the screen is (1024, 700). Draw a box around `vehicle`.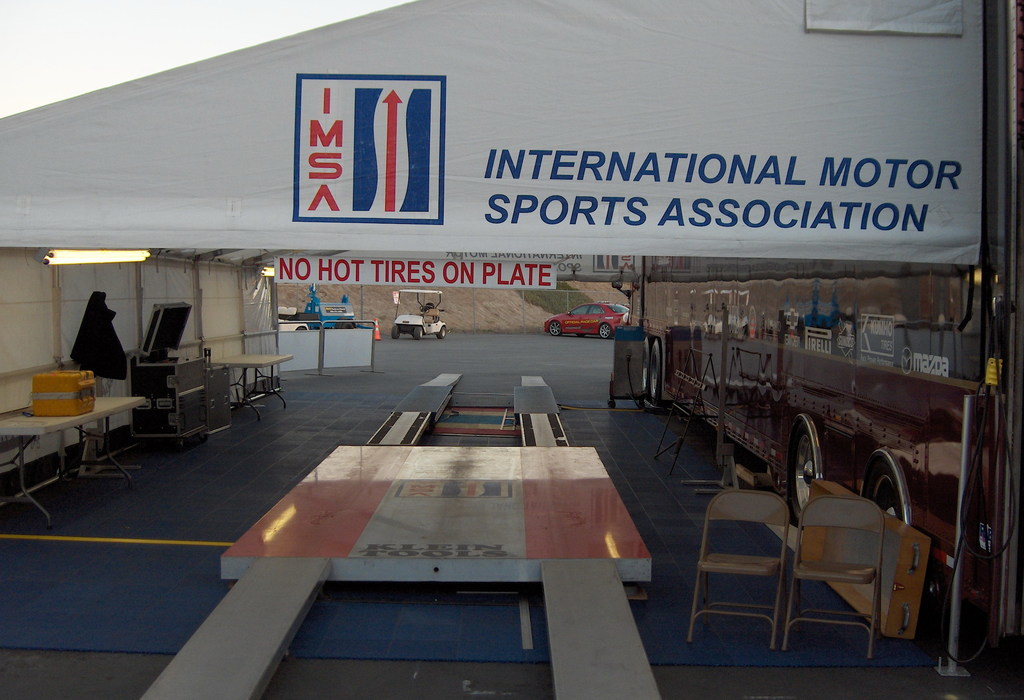
box(306, 288, 355, 330).
